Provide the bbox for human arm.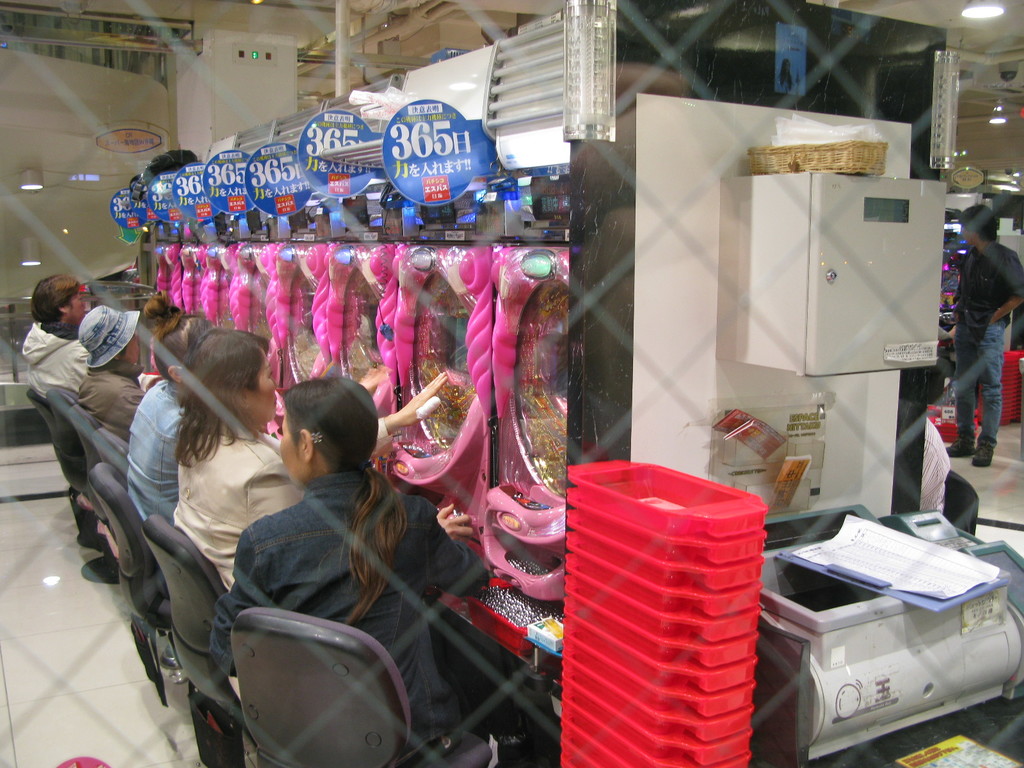
[left=202, top=524, right=290, bottom=685].
